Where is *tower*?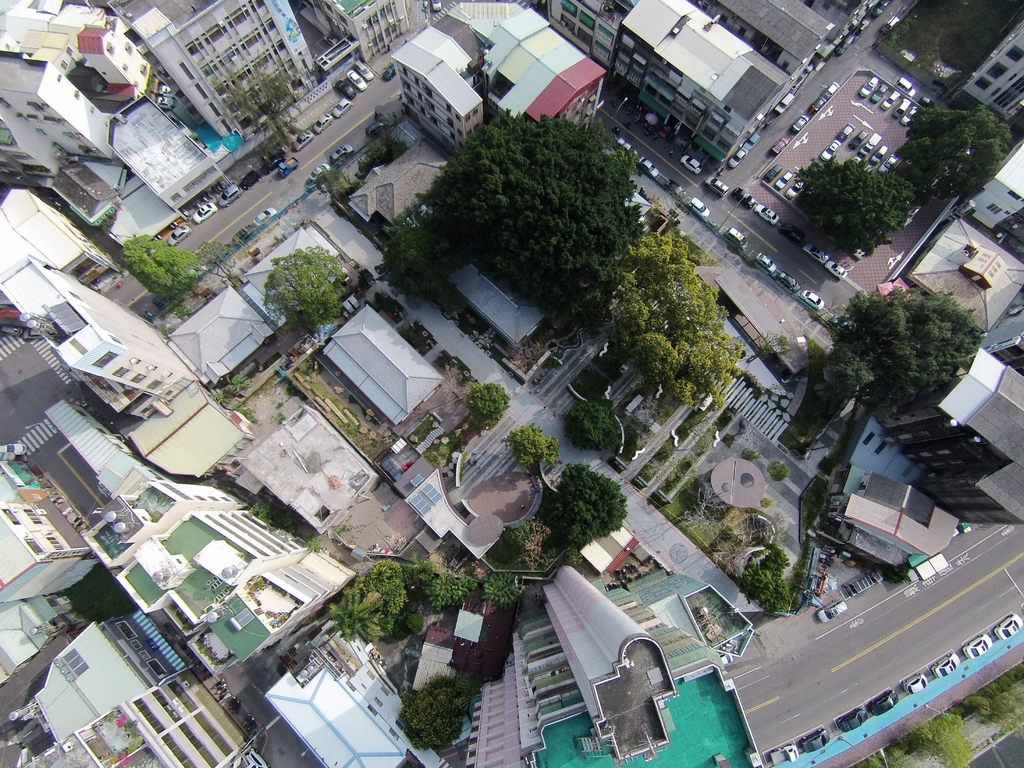
select_region(534, 0, 792, 163).
